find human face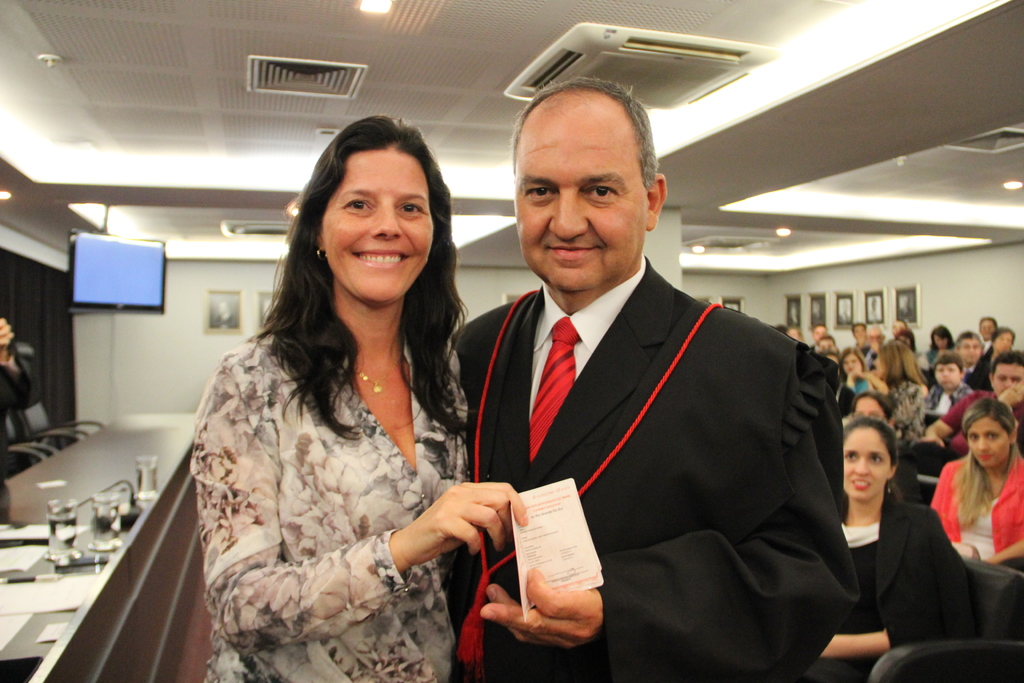
region(991, 357, 1023, 406)
